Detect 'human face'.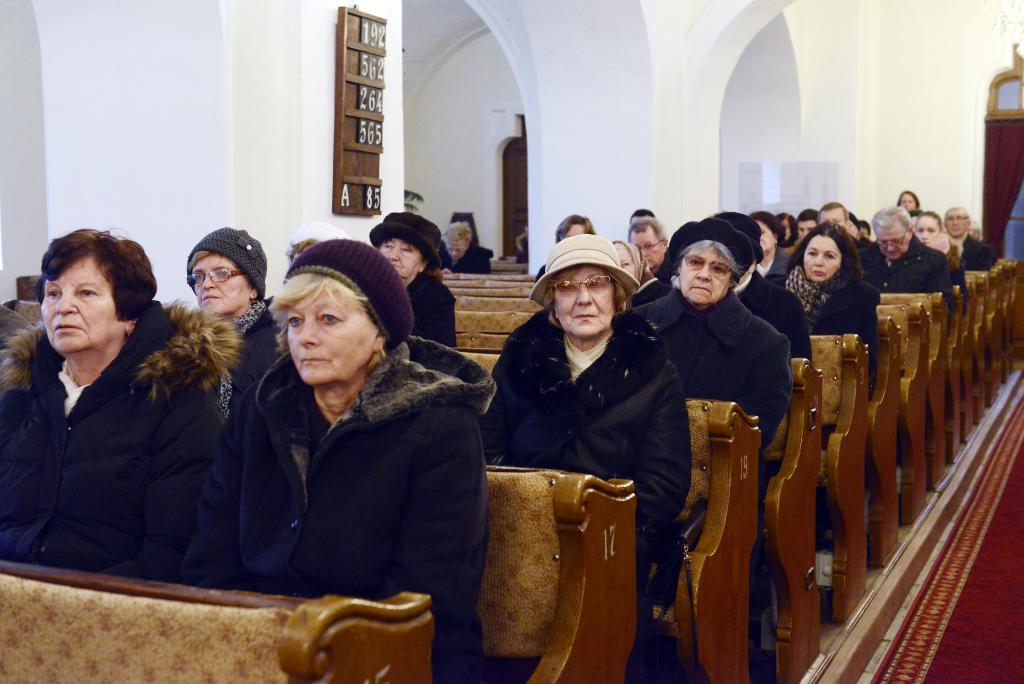
Detected at rect(387, 243, 425, 279).
